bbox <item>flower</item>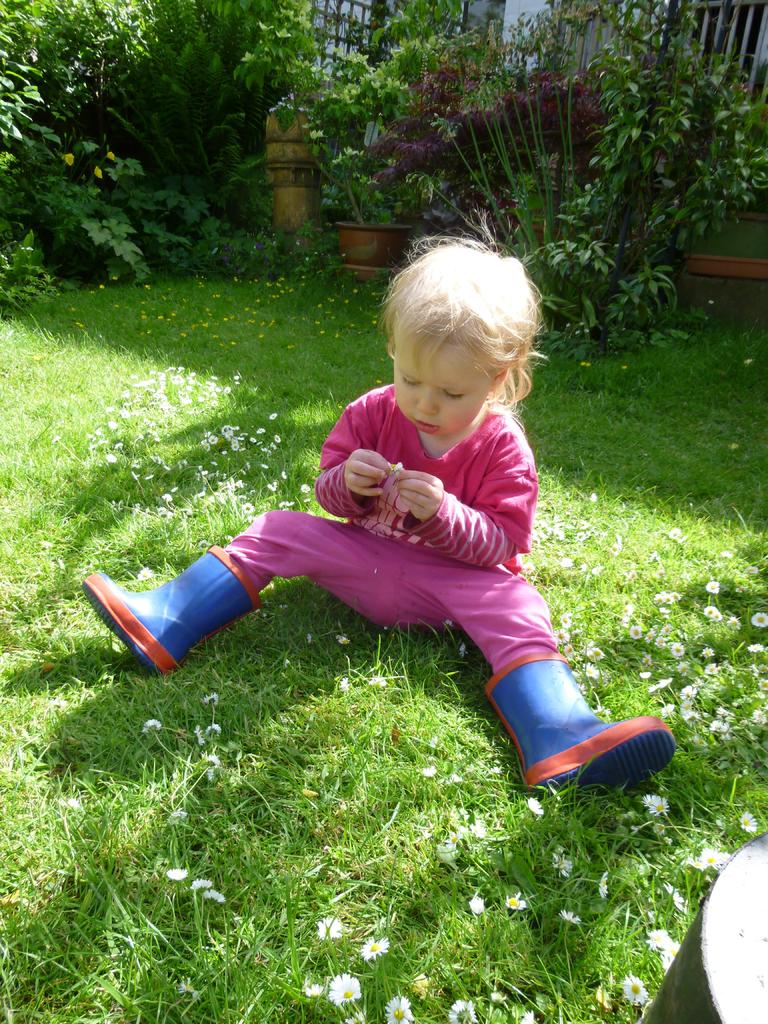
bbox=[188, 877, 210, 890]
